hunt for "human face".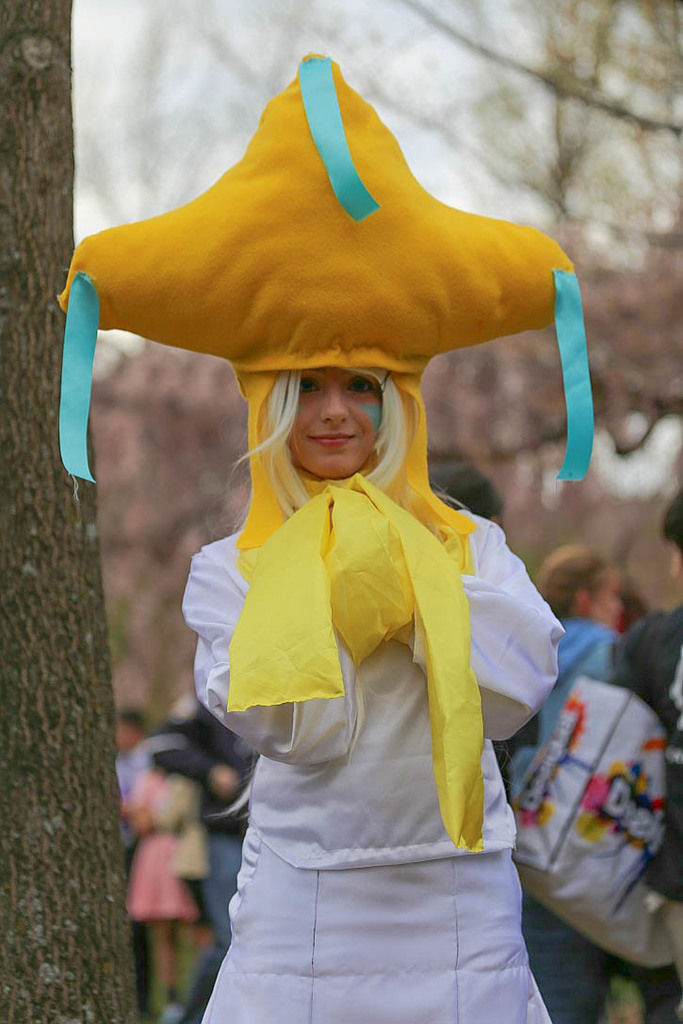
Hunted down at <box>291,364,378,479</box>.
